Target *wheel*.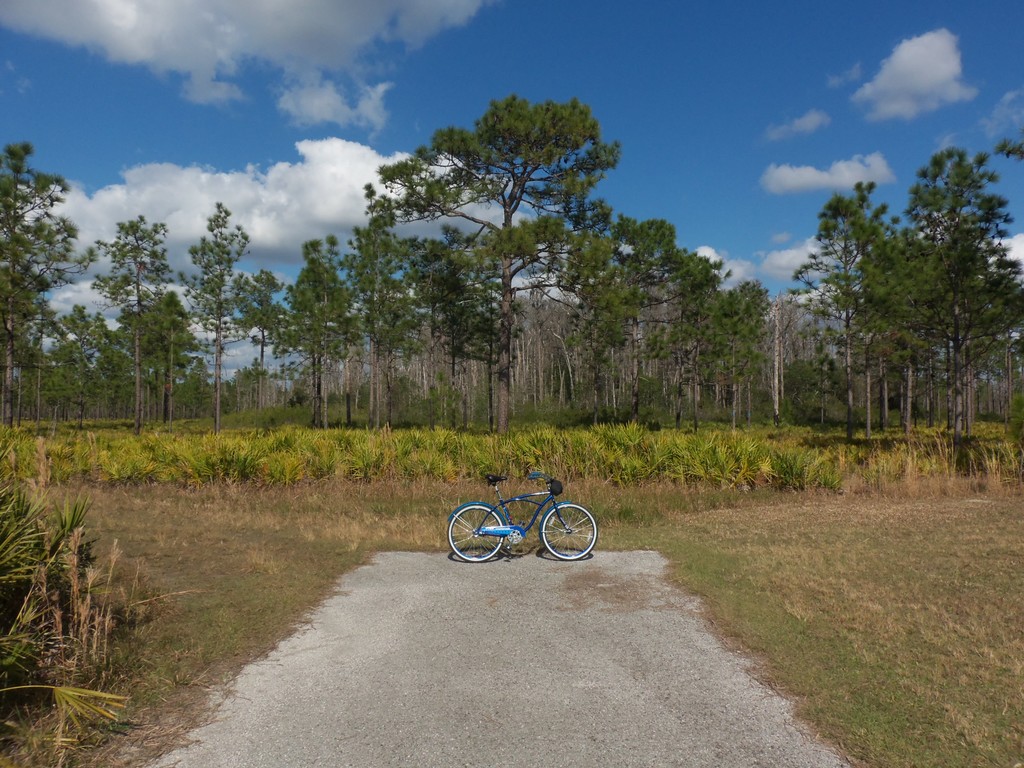
Target region: 538,502,602,569.
